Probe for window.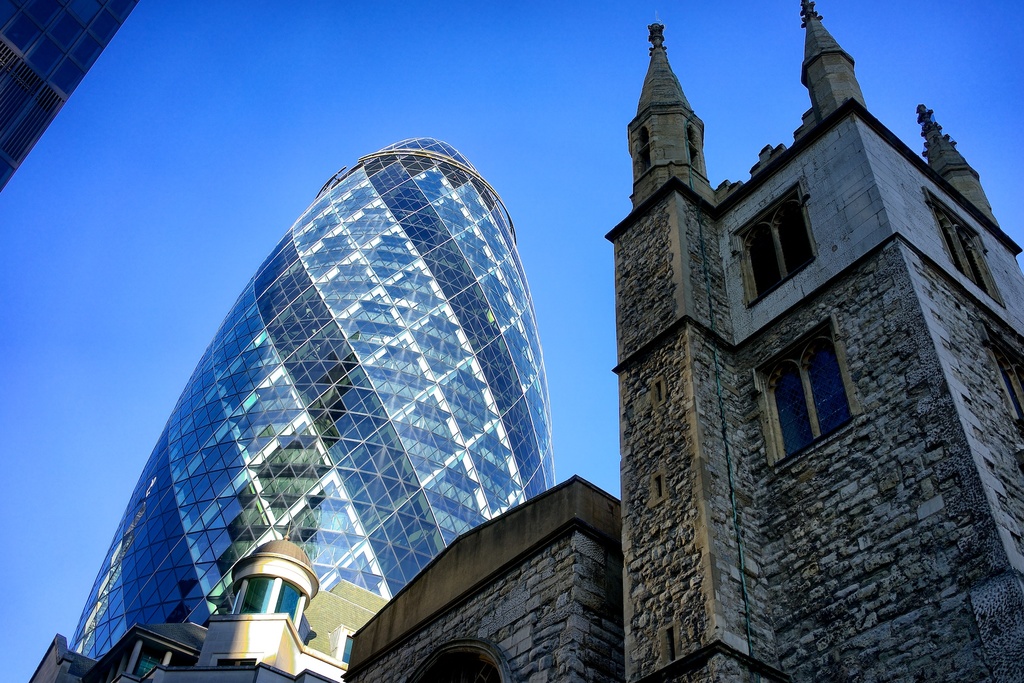
Probe result: 771/318/871/460.
